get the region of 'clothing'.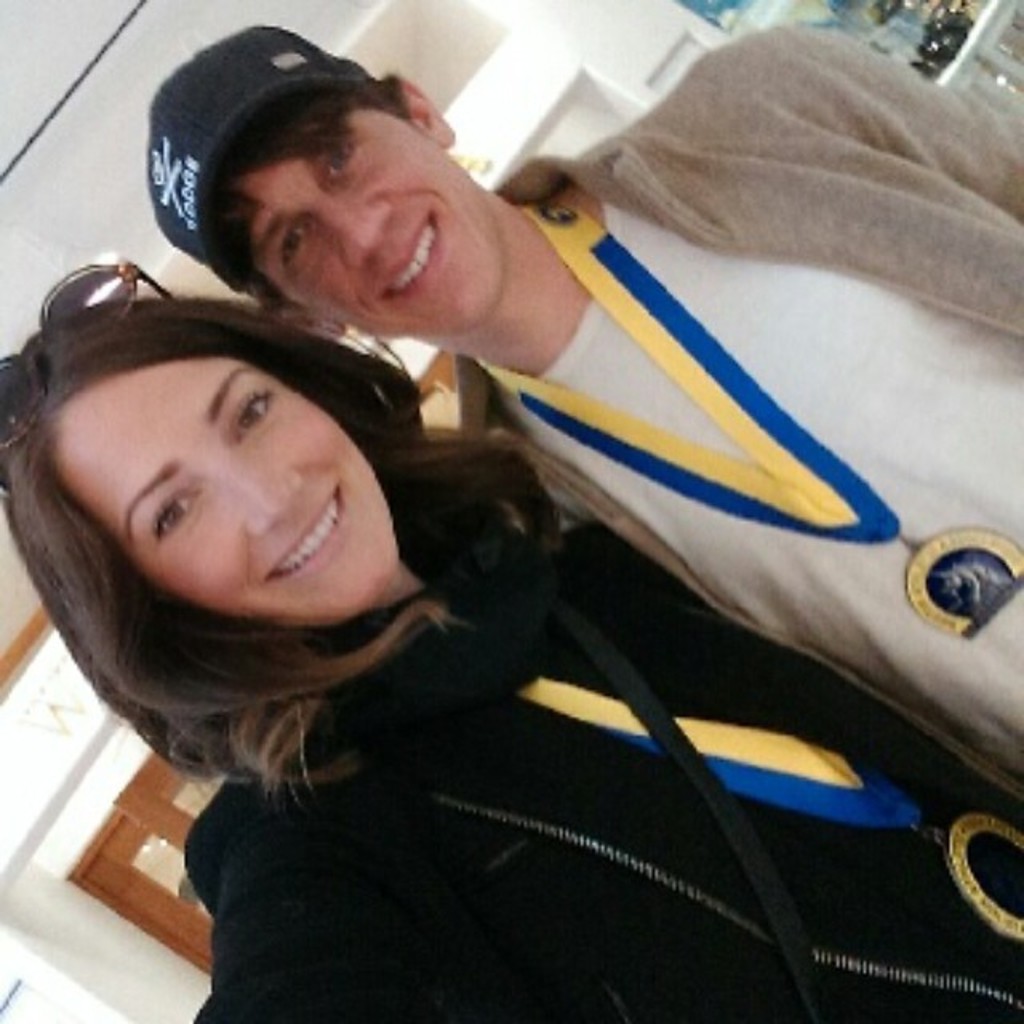
398, 42, 1023, 802.
